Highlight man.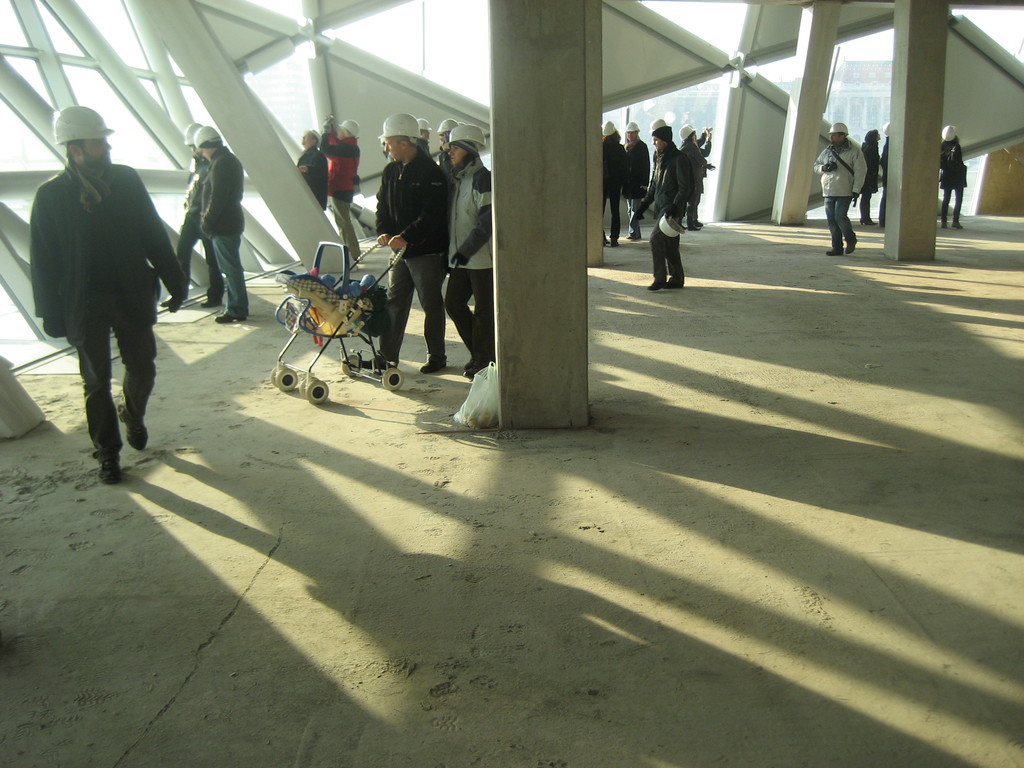
Highlighted region: <bbox>442, 125, 502, 372</bbox>.
